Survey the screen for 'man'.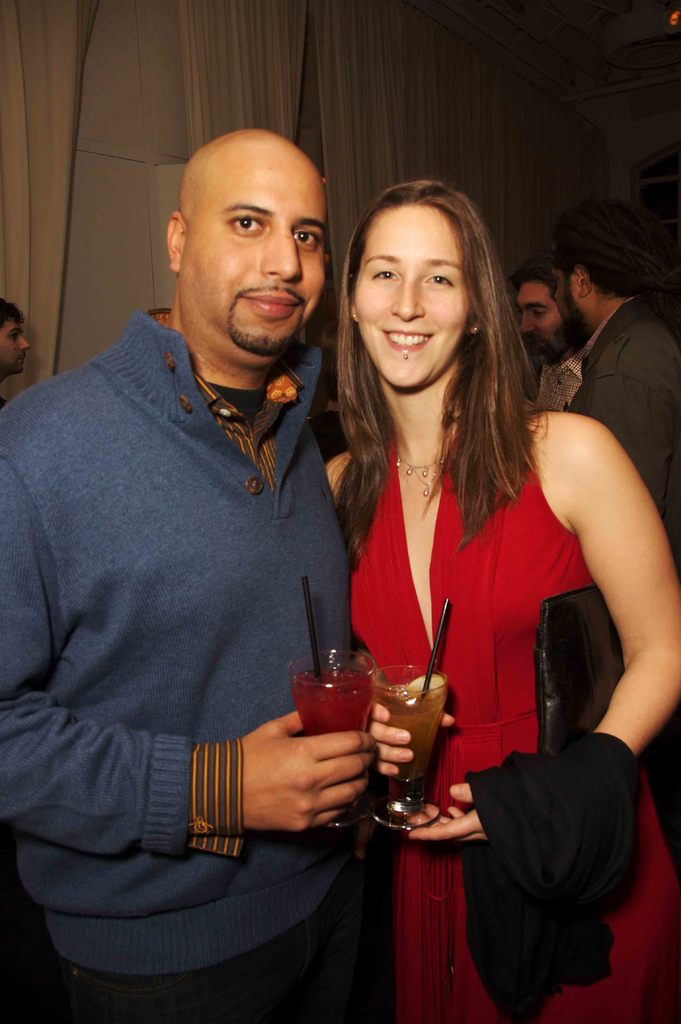
Survey found: crop(14, 96, 408, 997).
